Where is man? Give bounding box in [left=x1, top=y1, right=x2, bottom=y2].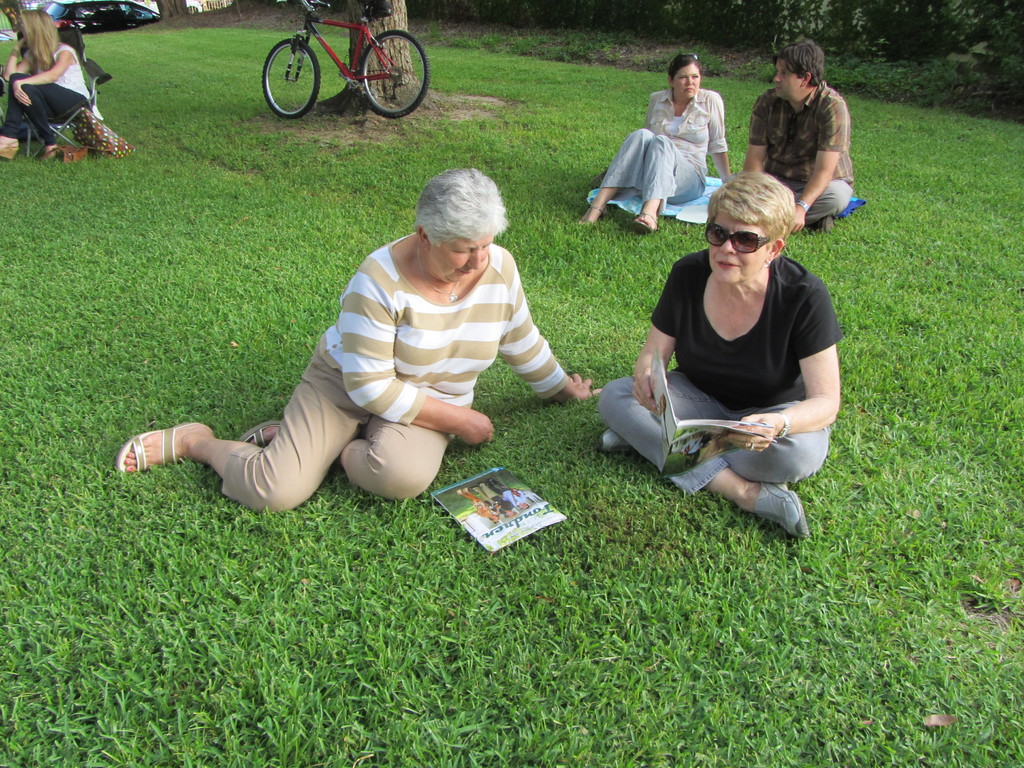
[left=733, top=25, right=862, bottom=236].
